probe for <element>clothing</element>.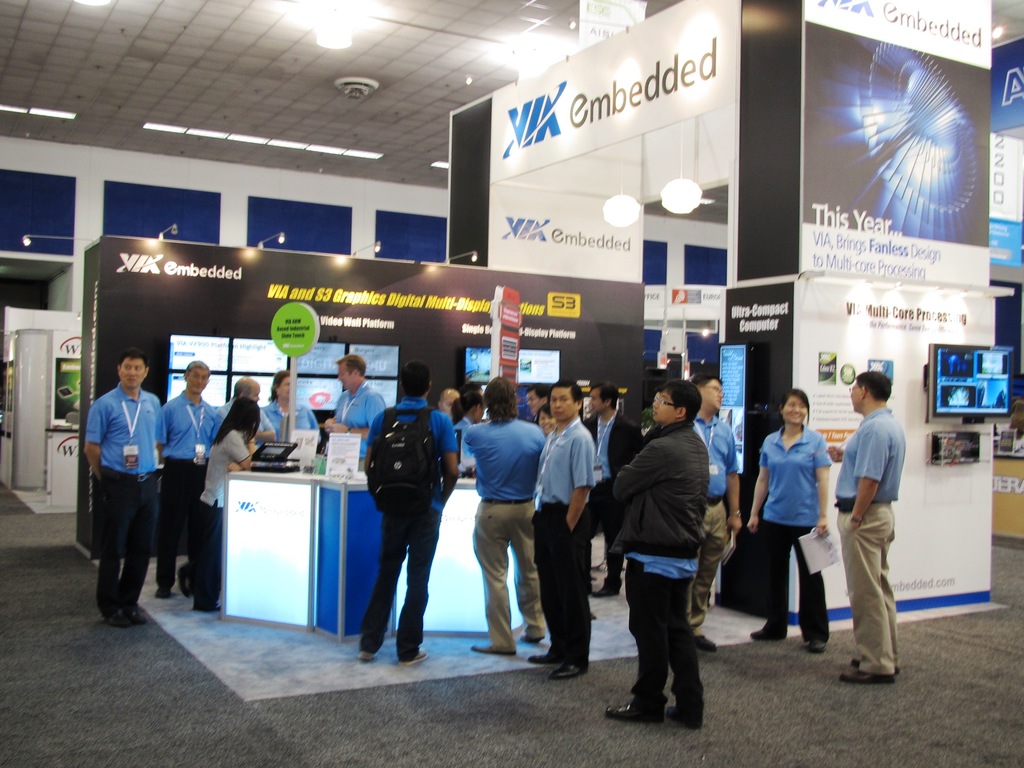
Probe result: 73,351,179,613.
